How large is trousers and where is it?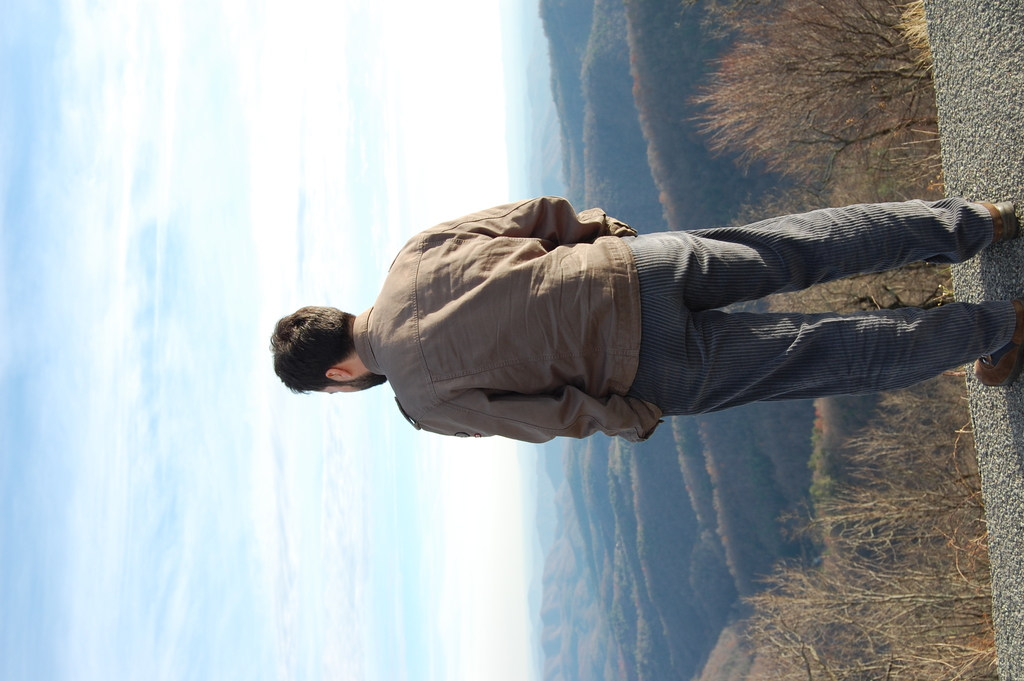
Bounding box: pyautogui.locateOnScreen(628, 205, 1018, 412).
